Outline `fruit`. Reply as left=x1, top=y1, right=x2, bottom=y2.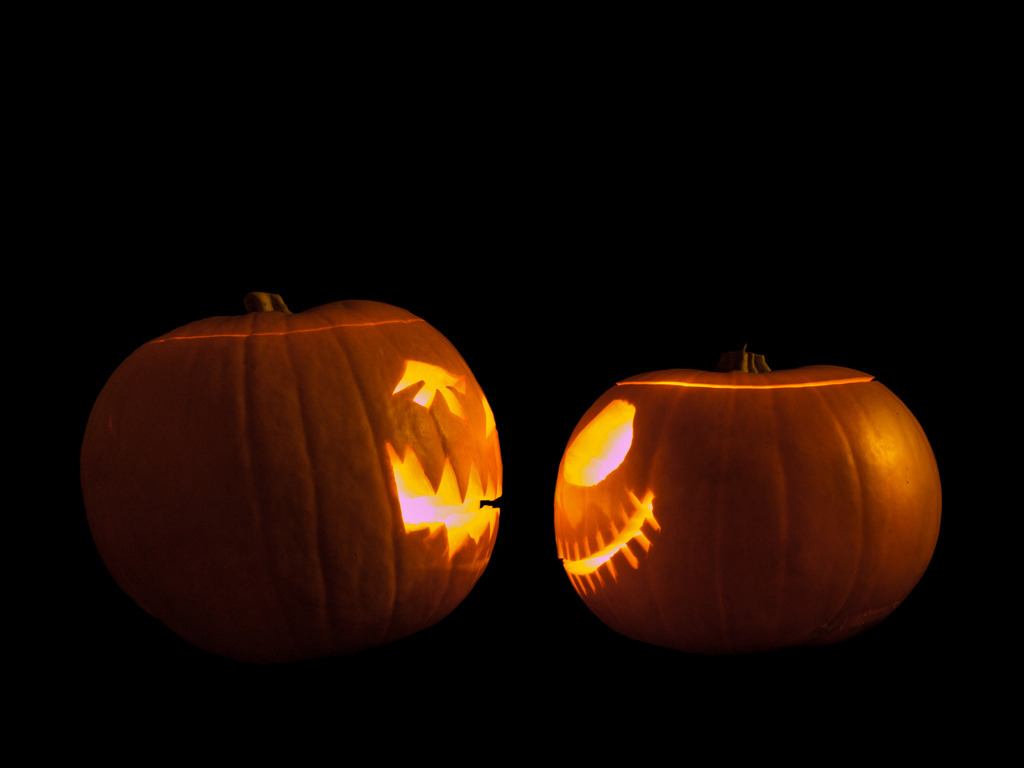
left=548, top=342, right=943, bottom=664.
